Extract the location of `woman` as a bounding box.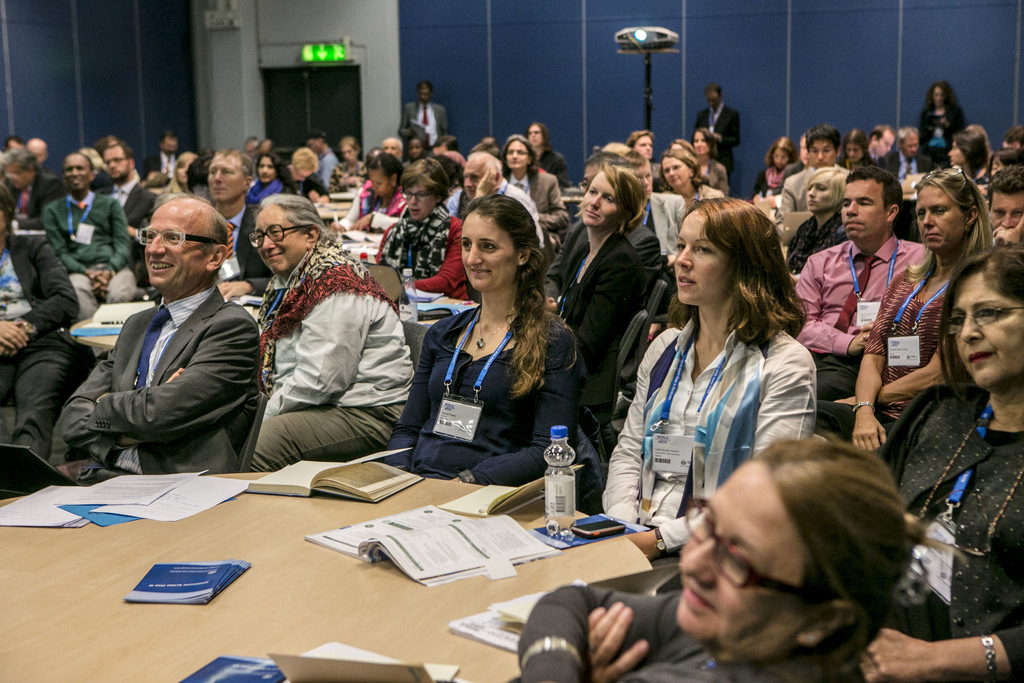
[371,153,471,299].
